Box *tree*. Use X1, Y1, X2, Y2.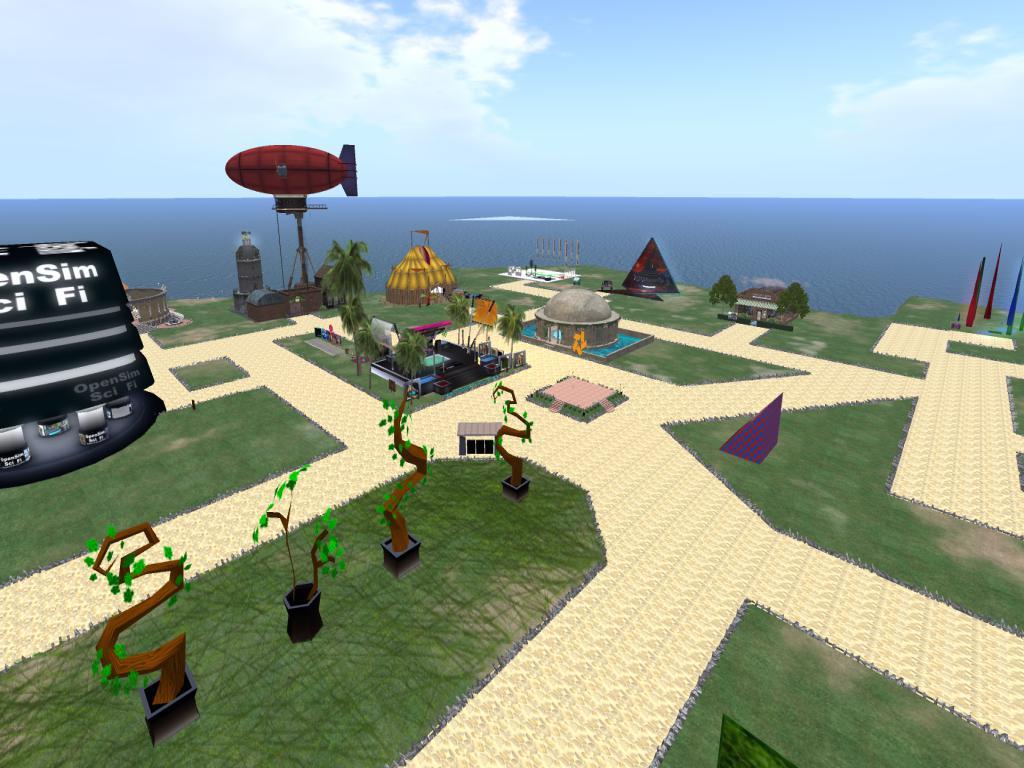
373, 384, 437, 570.
